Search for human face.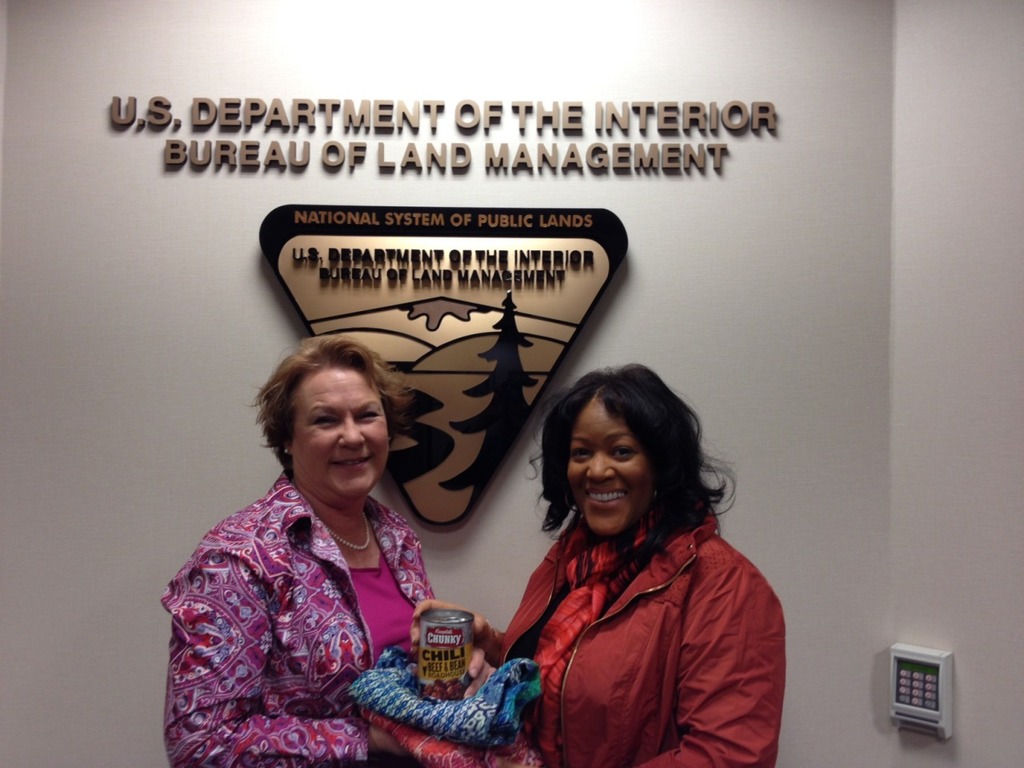
Found at bbox=(290, 367, 390, 502).
